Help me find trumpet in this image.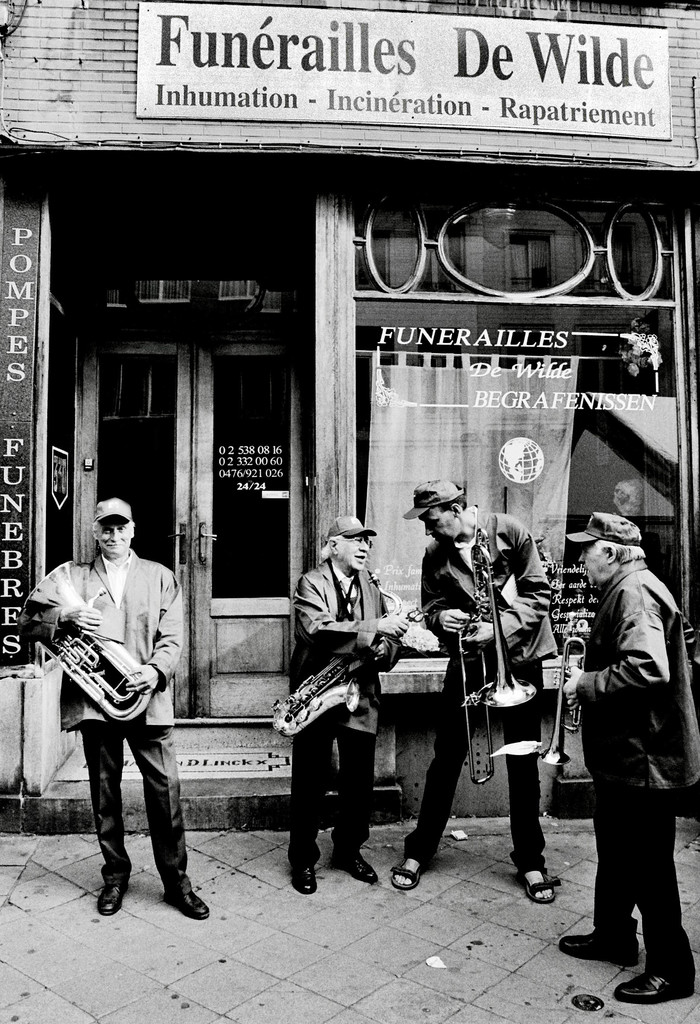
Found it: <box>273,568,418,736</box>.
